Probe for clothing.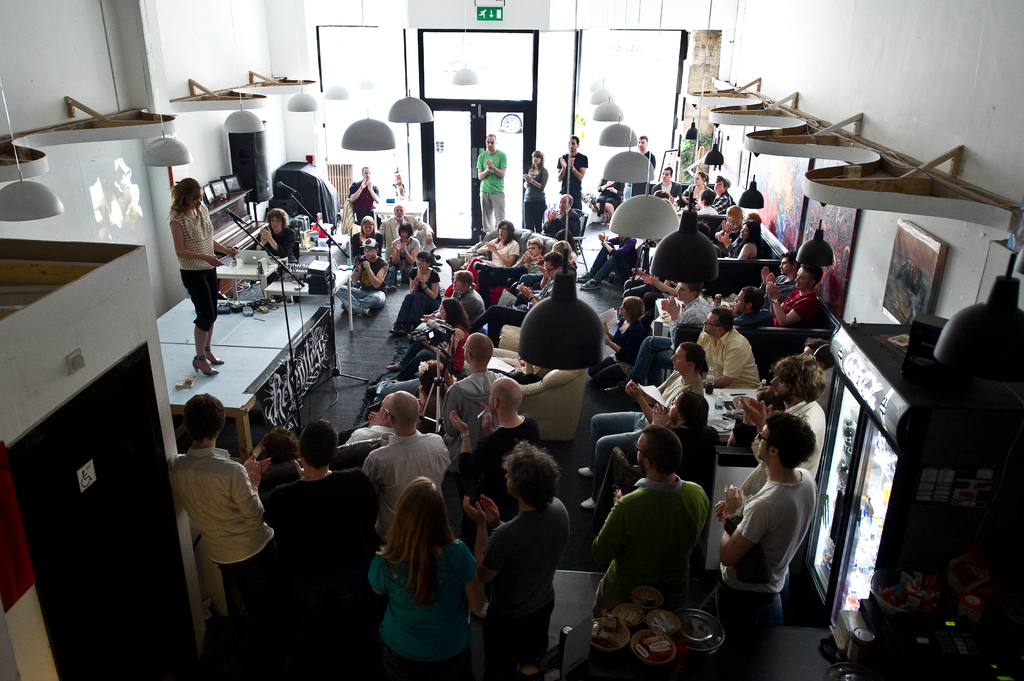
Probe result: l=671, t=293, r=706, b=349.
